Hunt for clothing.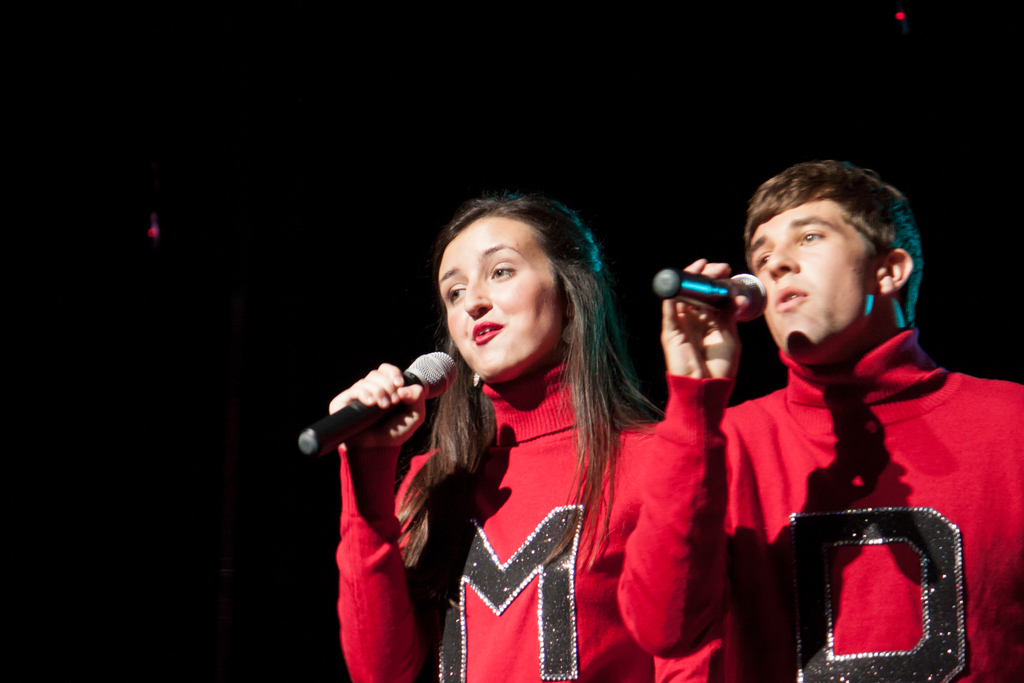
Hunted down at BBox(330, 347, 716, 682).
